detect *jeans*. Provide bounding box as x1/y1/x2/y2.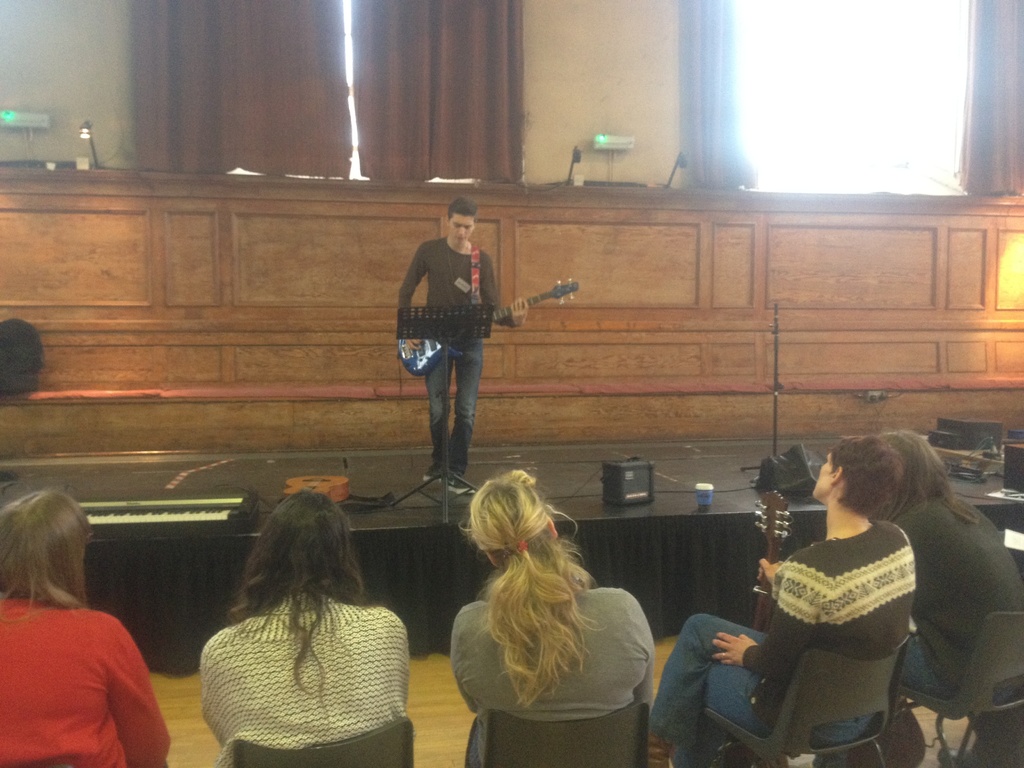
875/630/1019/709.
